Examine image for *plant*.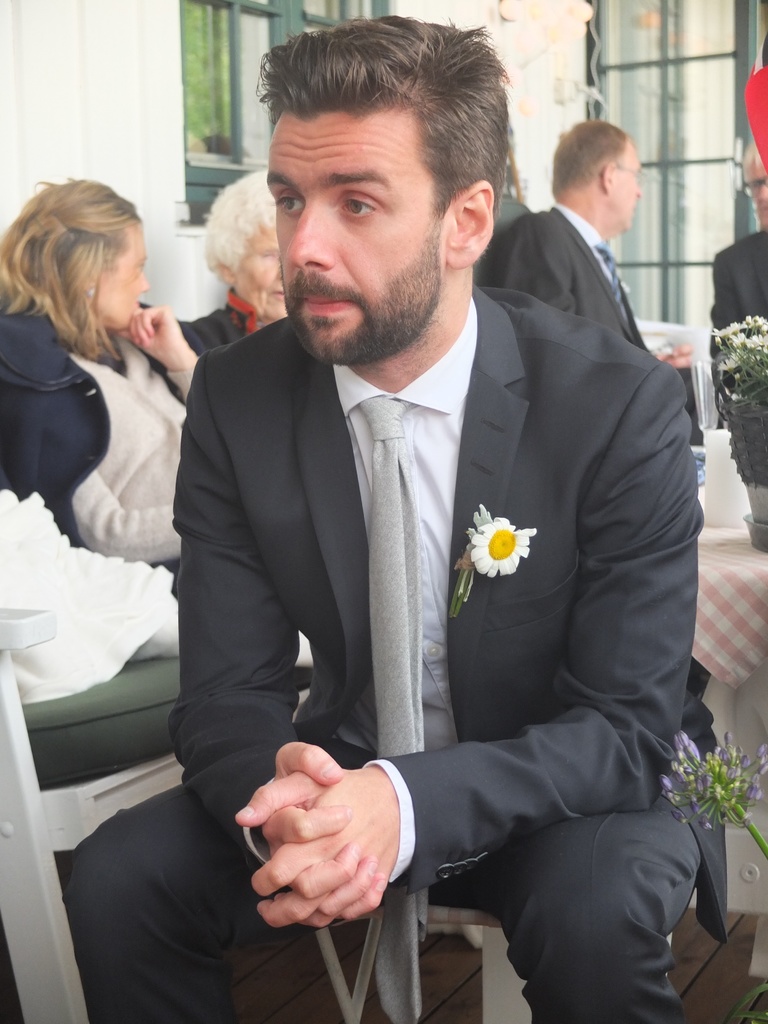
Examination result: [left=707, top=314, right=767, bottom=496].
